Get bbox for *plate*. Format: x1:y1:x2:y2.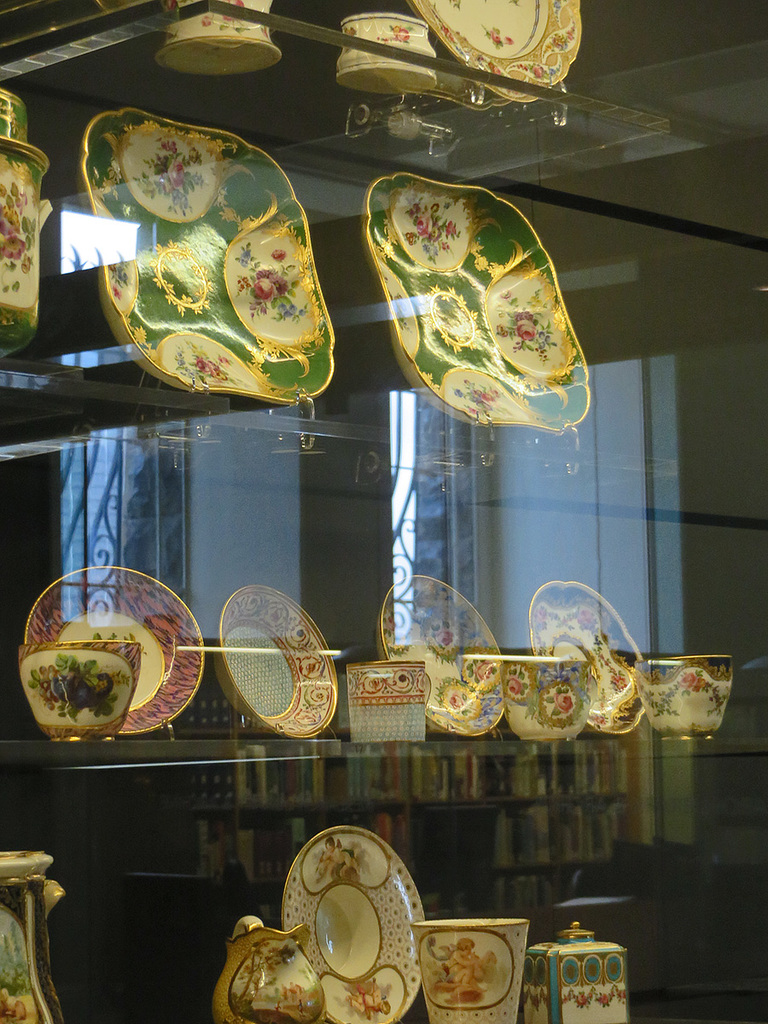
344:163:595:428.
